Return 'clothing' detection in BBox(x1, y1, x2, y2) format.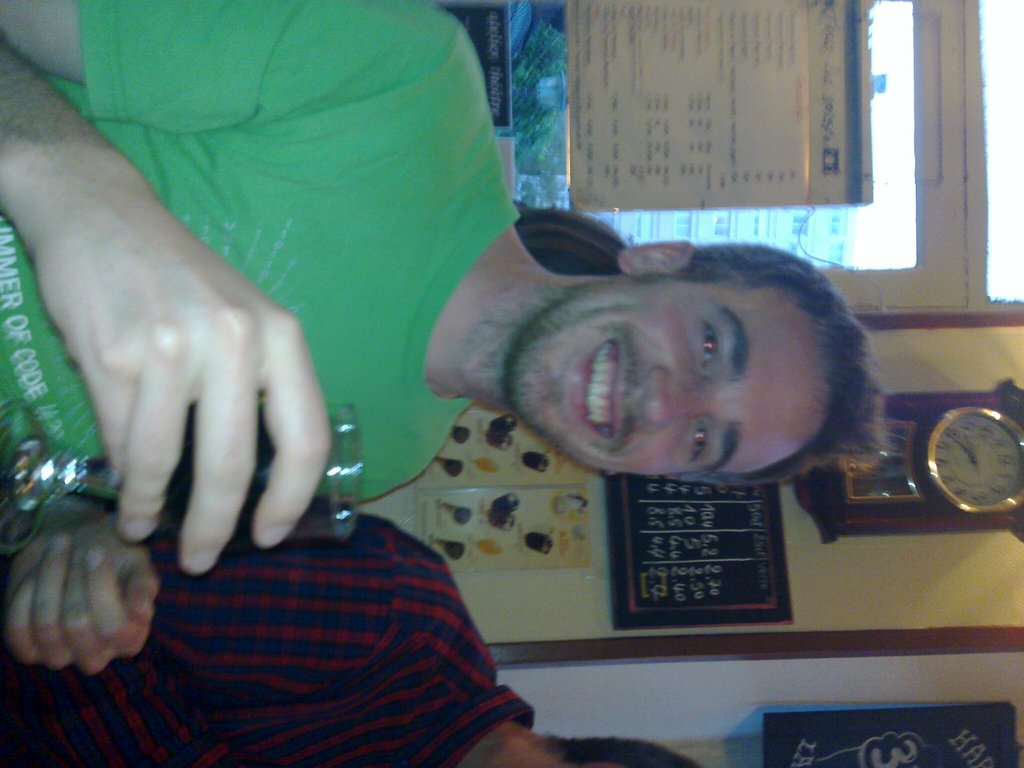
BBox(0, 0, 520, 512).
